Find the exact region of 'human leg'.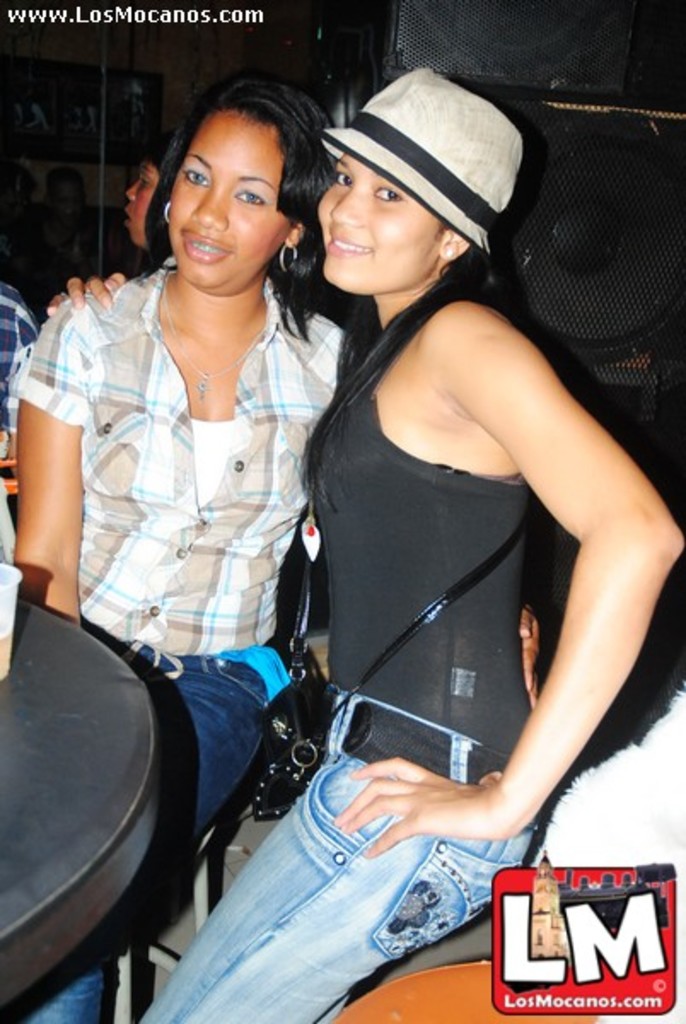
Exact region: [left=135, top=751, right=536, bottom=1022].
